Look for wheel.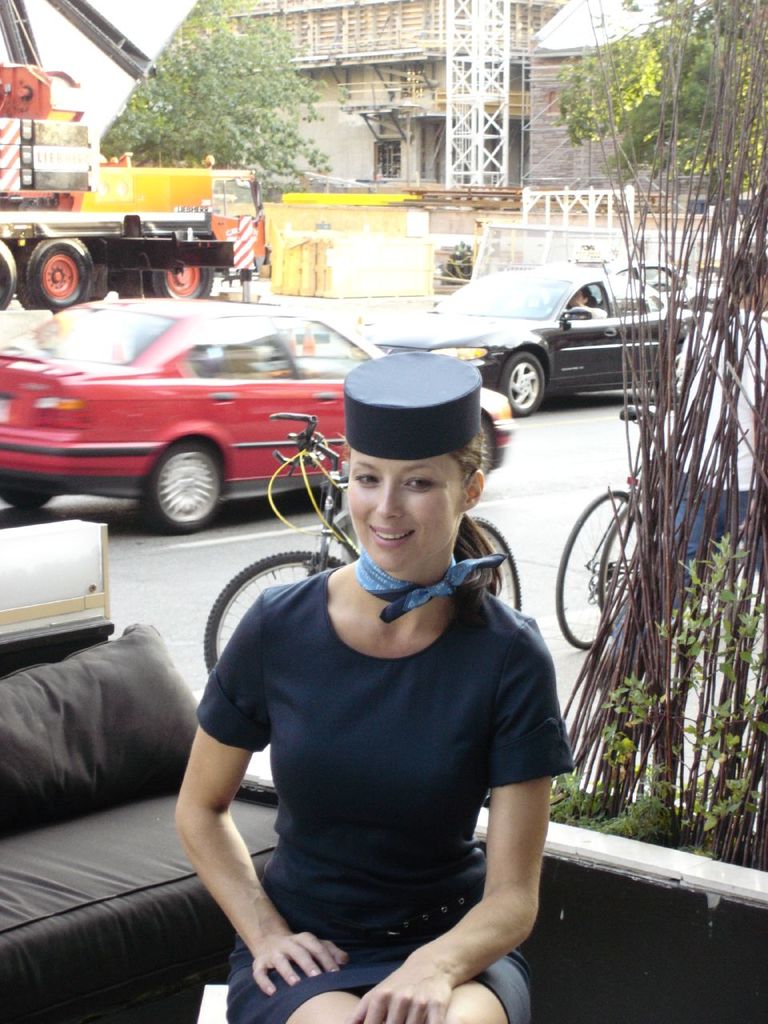
Found: bbox=[501, 356, 545, 416].
